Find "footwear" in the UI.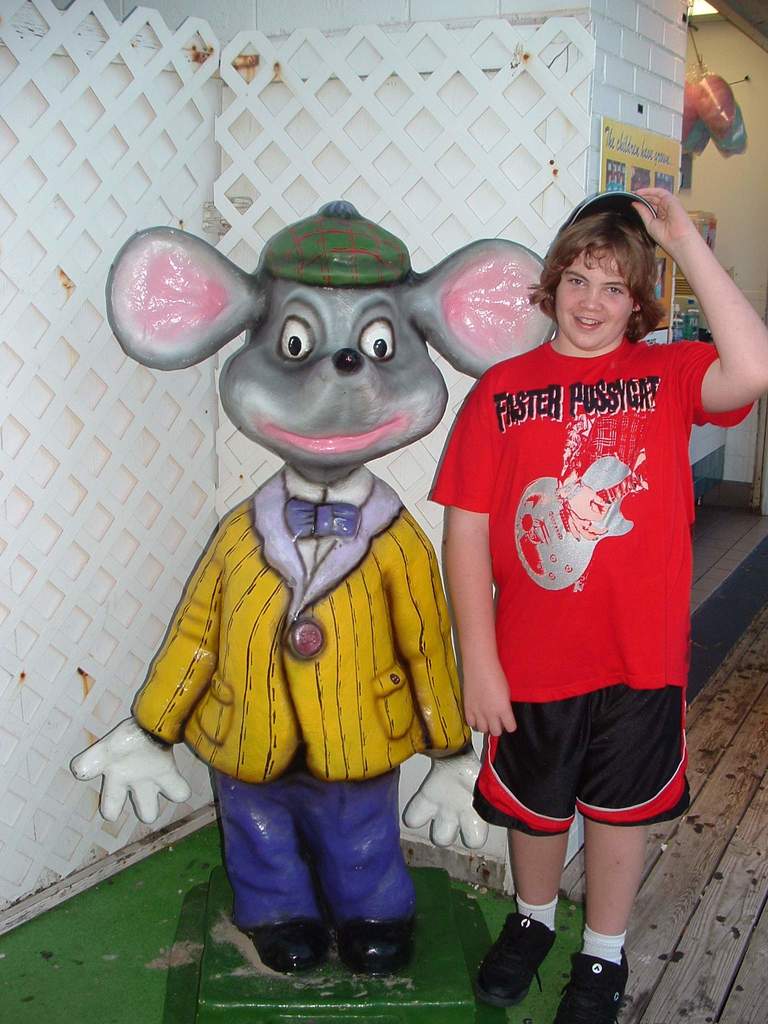
UI element at bbox=(247, 910, 341, 980).
